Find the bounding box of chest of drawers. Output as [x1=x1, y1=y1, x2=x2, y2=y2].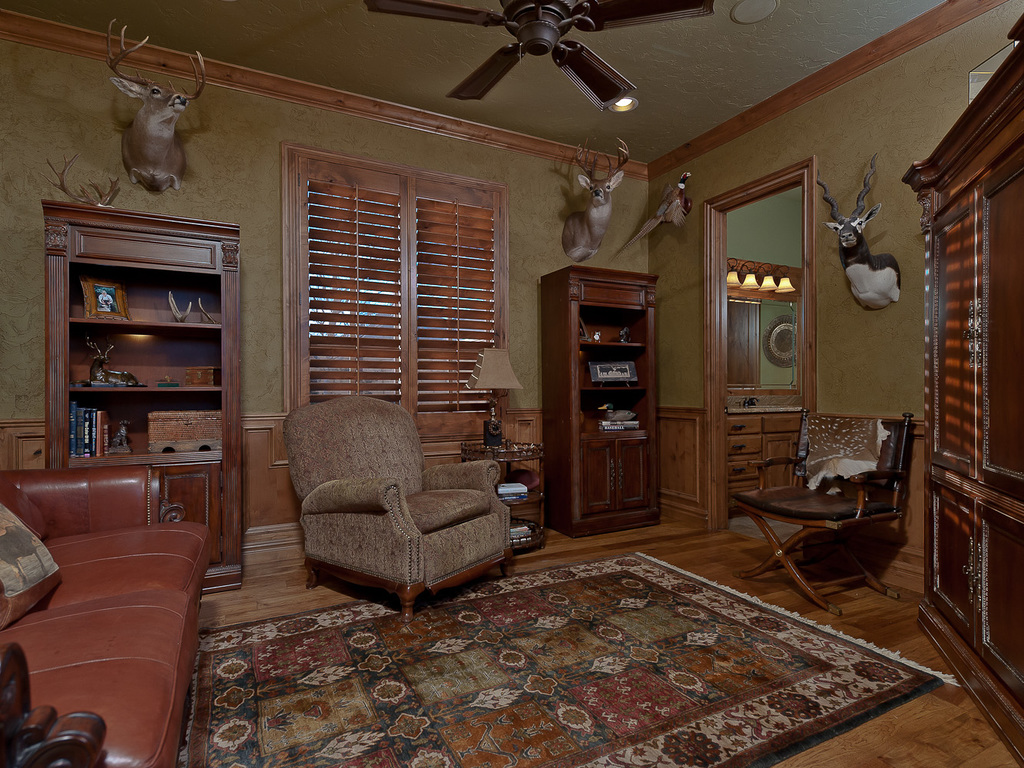
[x1=726, y1=409, x2=804, y2=516].
